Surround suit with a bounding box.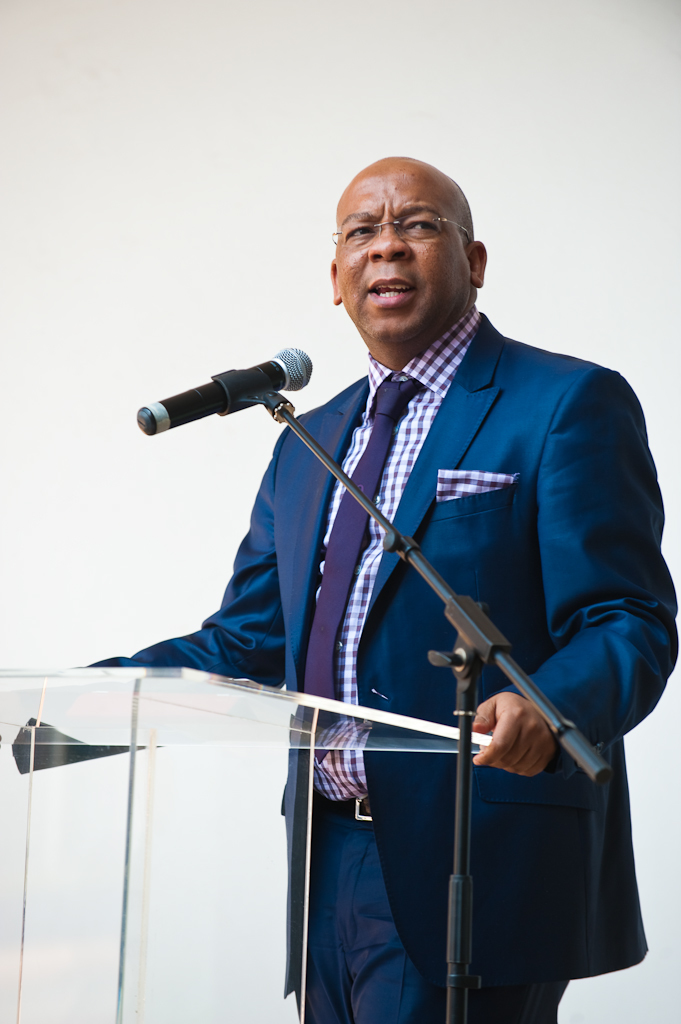
x1=126, y1=279, x2=665, y2=1000.
